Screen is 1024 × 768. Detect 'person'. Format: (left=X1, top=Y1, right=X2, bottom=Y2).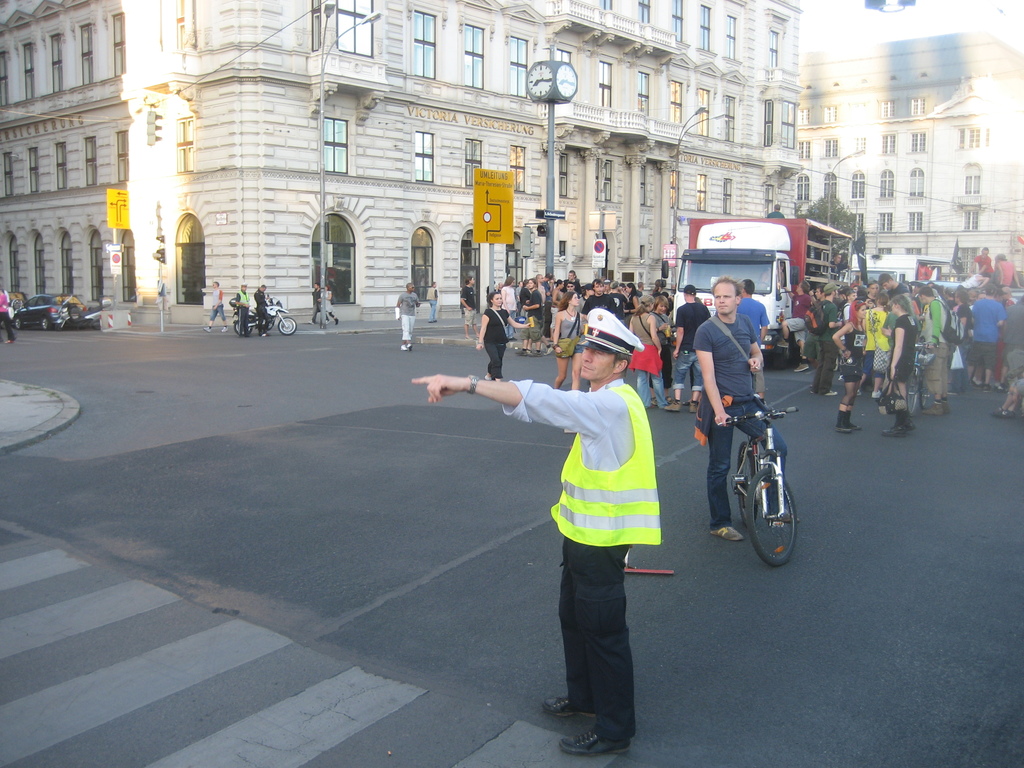
(left=463, top=274, right=476, bottom=332).
